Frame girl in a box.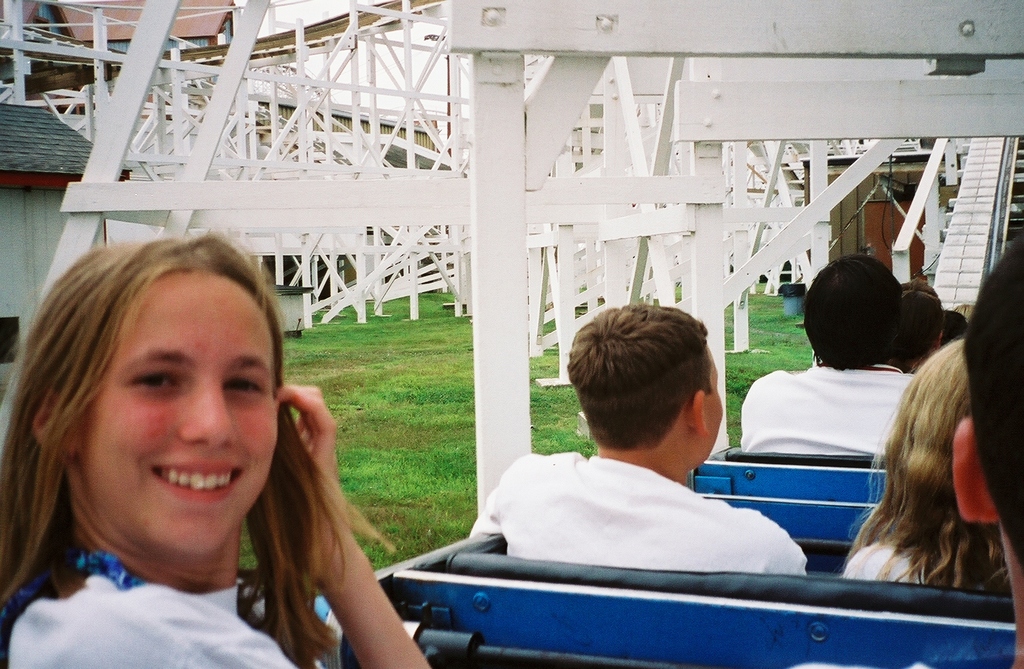
(x1=834, y1=333, x2=1012, y2=597).
